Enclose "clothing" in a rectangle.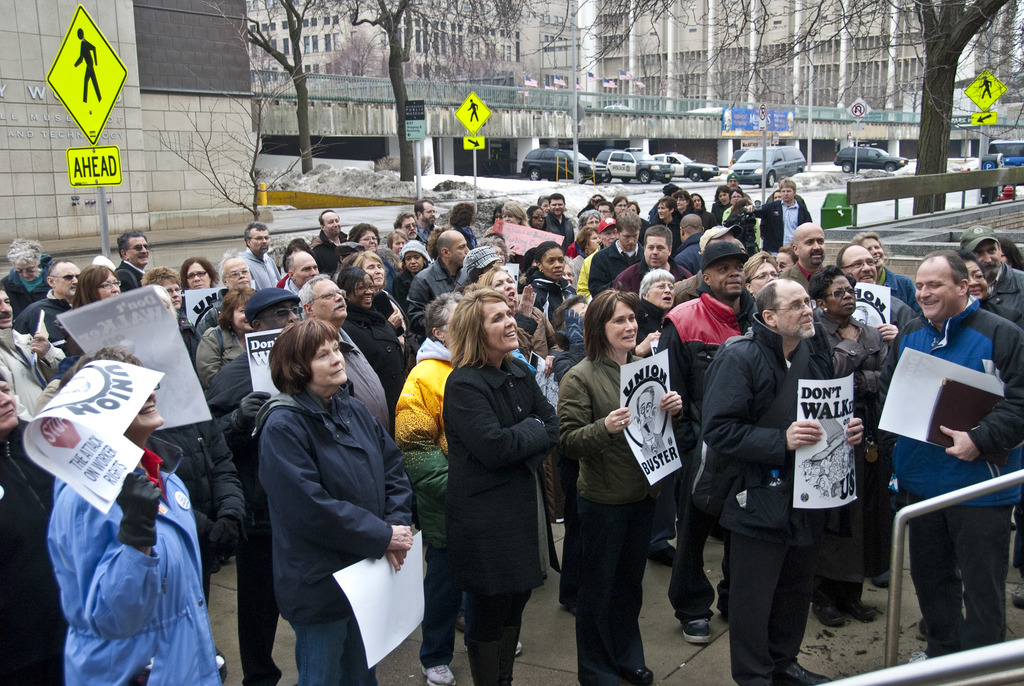
box=[278, 267, 305, 296].
